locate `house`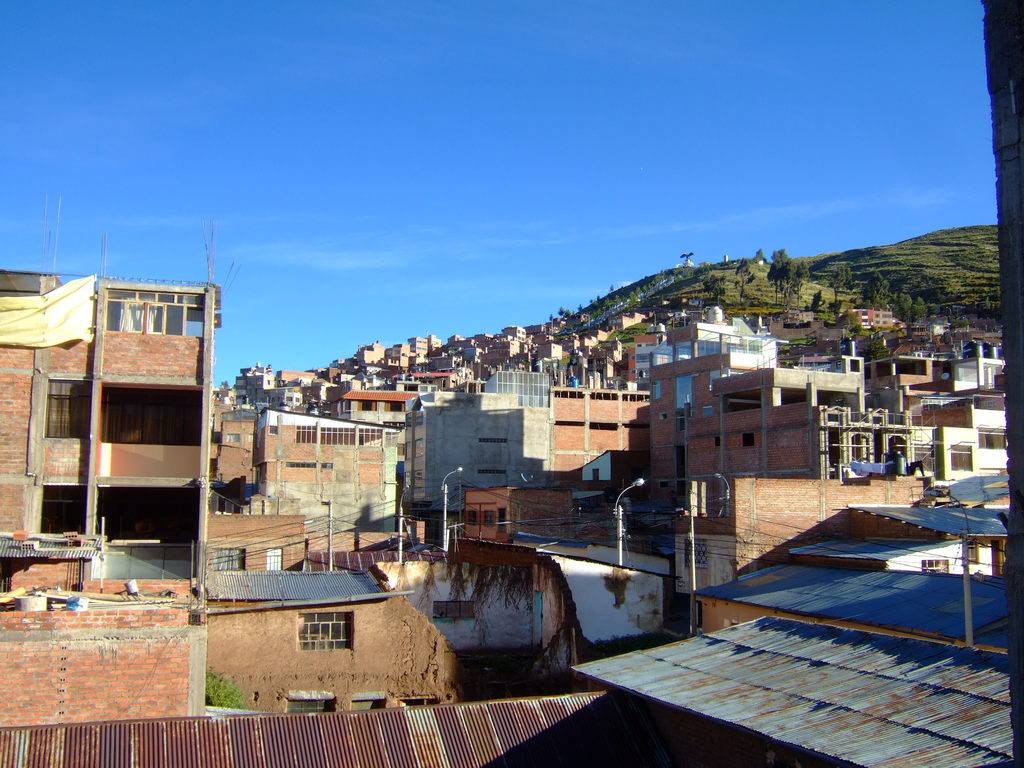
l=576, t=446, r=650, b=477
